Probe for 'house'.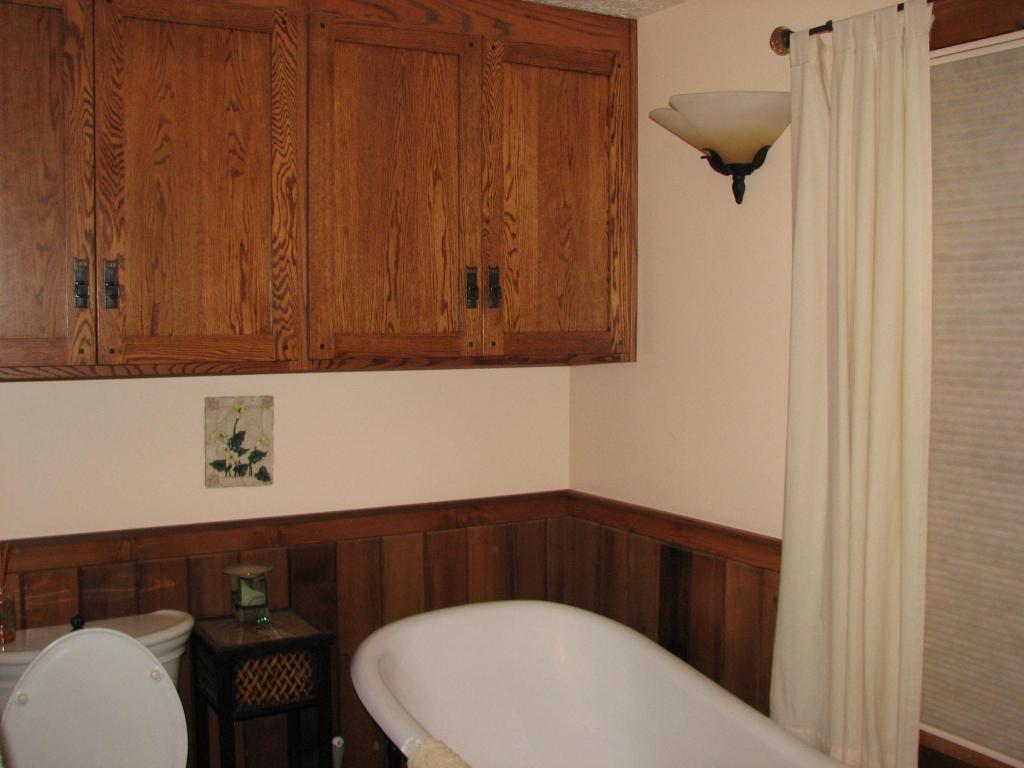
Probe result: 0,0,1023,767.
